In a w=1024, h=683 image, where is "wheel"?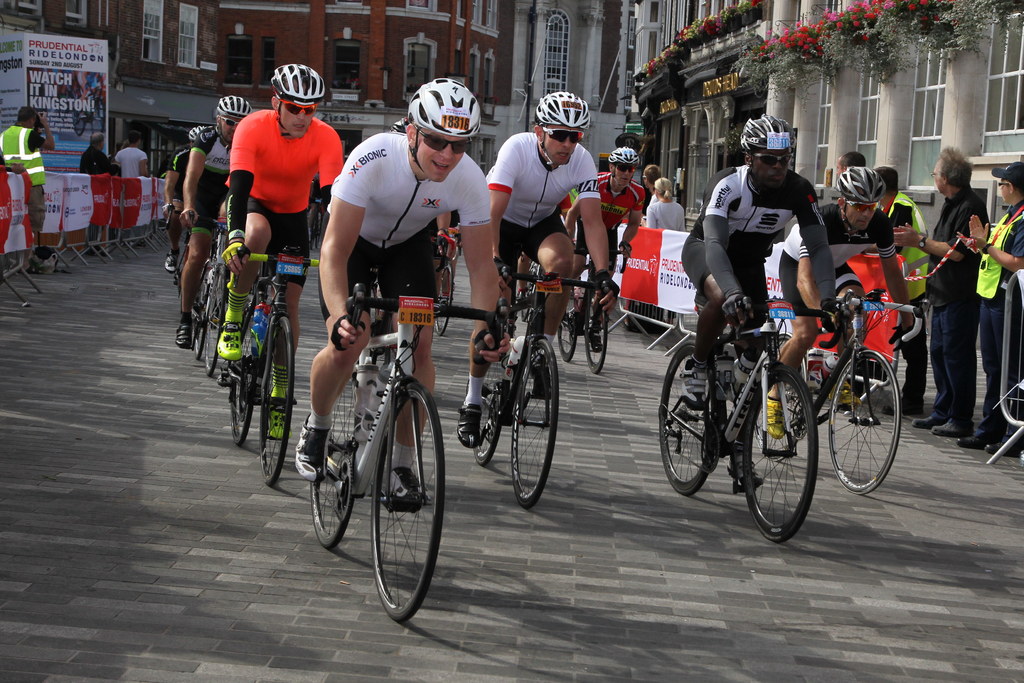
659,340,719,495.
